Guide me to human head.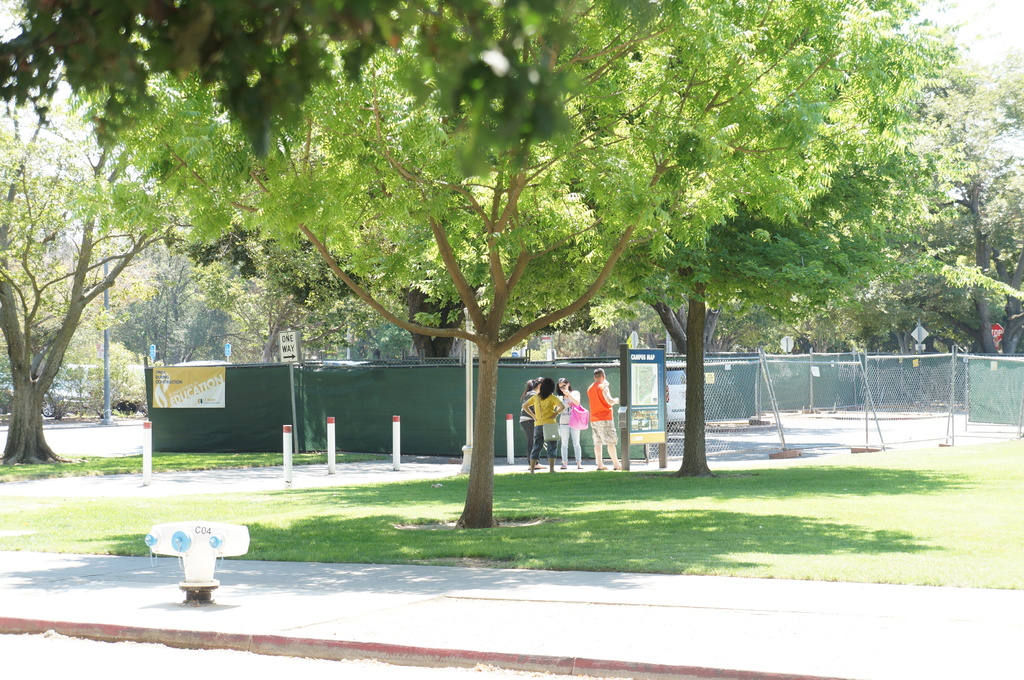
Guidance: [left=540, top=379, right=560, bottom=394].
